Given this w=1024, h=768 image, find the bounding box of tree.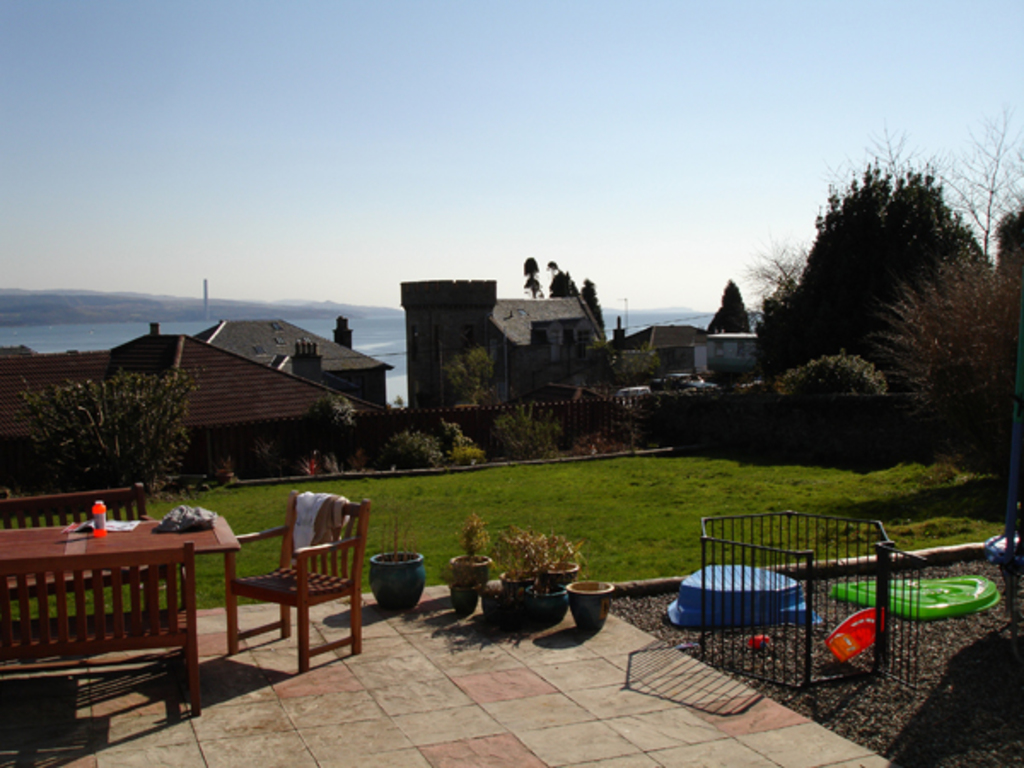
(19,367,193,507).
